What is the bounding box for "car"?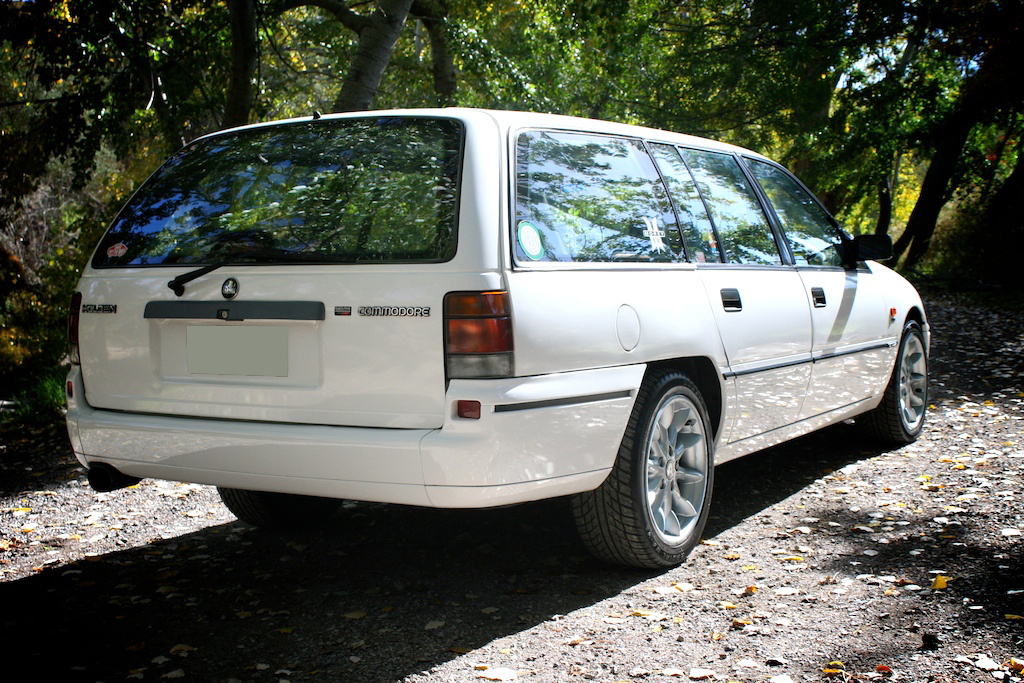
box(31, 104, 925, 599).
